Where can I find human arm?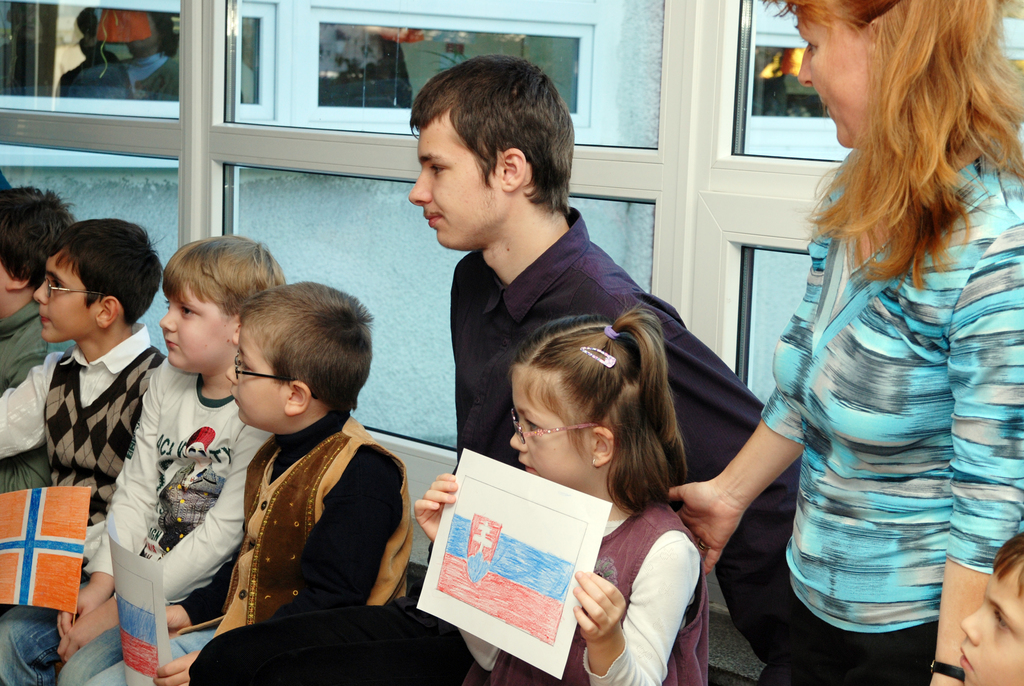
You can find it at pyautogui.locateOnScreen(150, 448, 404, 685).
